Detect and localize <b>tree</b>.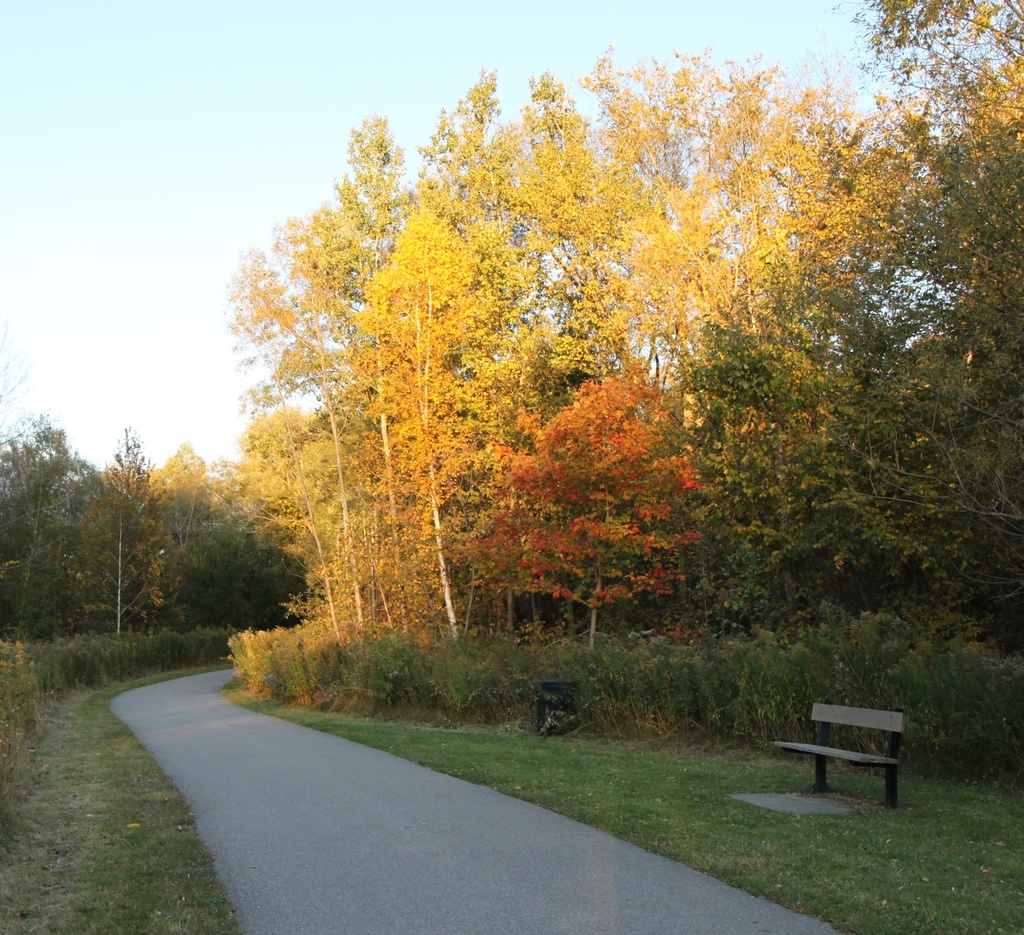
Localized at <region>161, 531, 243, 631</region>.
